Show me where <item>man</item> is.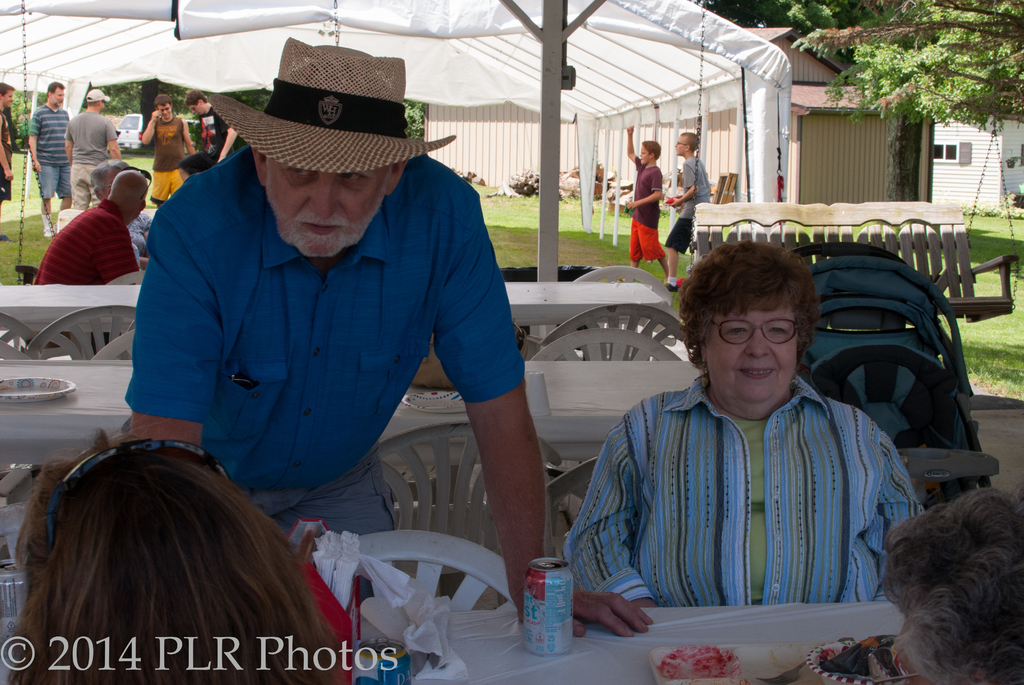
<item>man</item> is at [left=629, top=123, right=675, bottom=281].
